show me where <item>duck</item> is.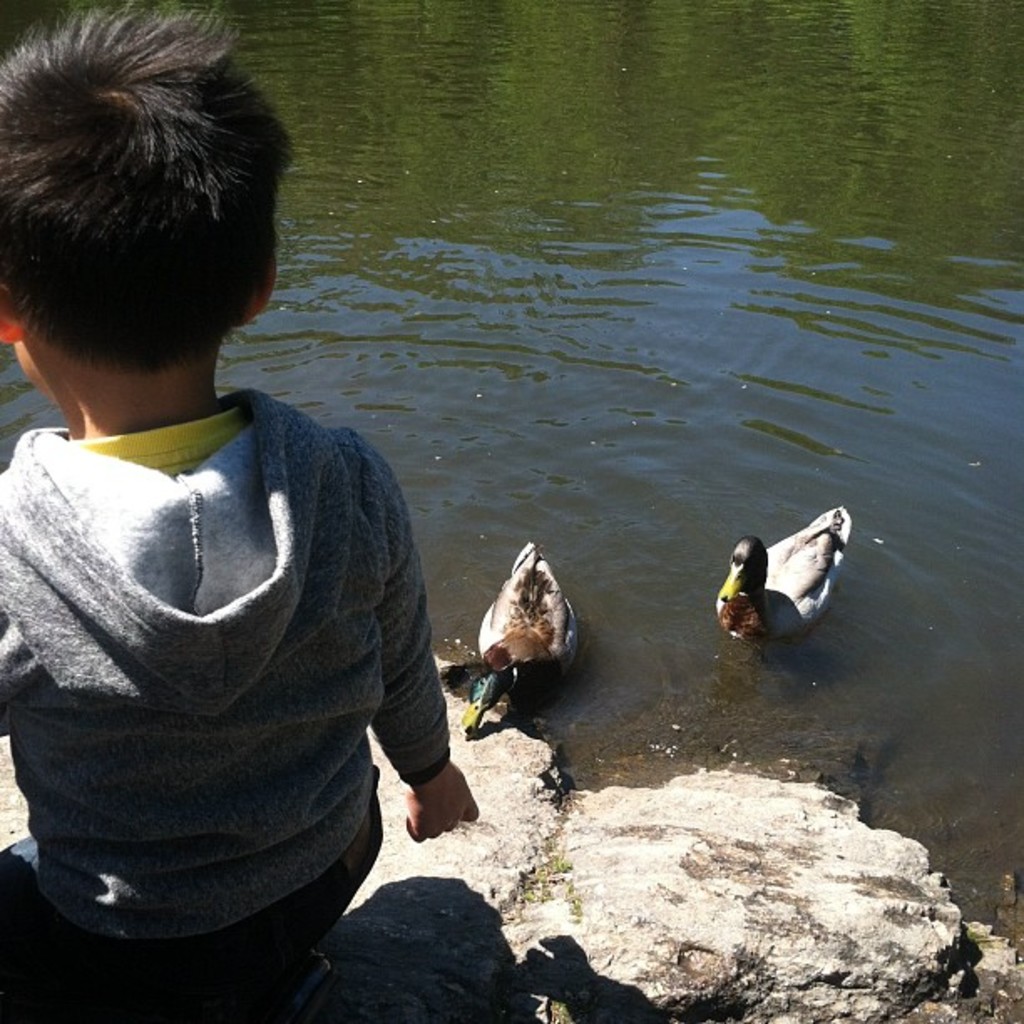
<item>duck</item> is at 713 500 850 637.
